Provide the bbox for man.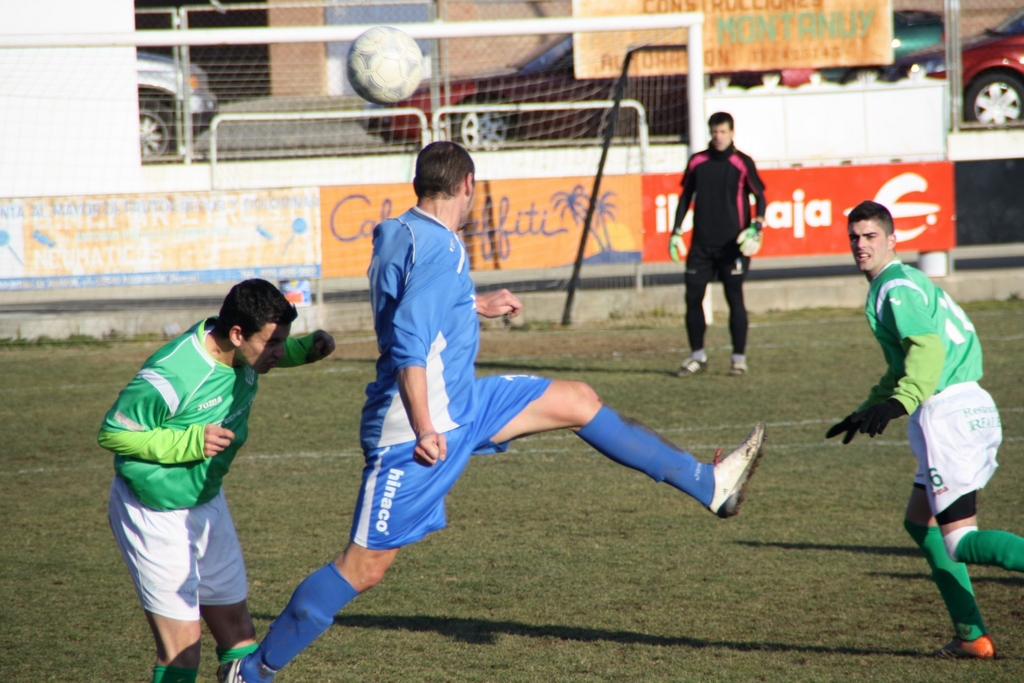
pyautogui.locateOnScreen(92, 262, 310, 670).
